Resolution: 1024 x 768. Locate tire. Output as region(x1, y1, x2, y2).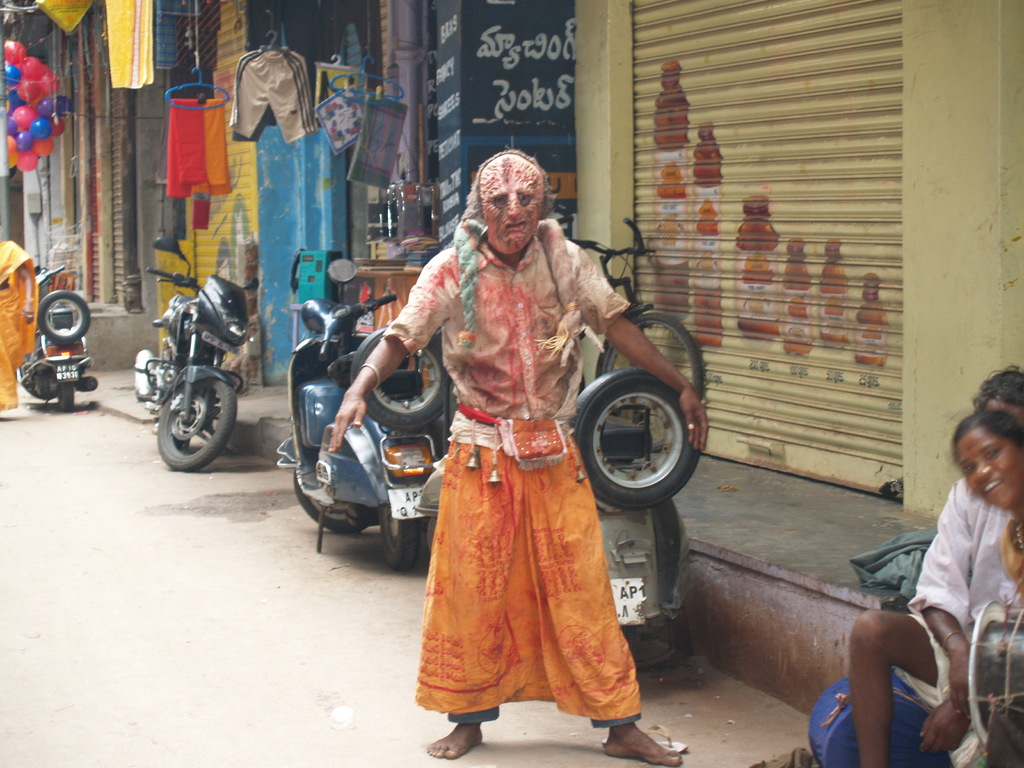
region(595, 315, 707, 399).
